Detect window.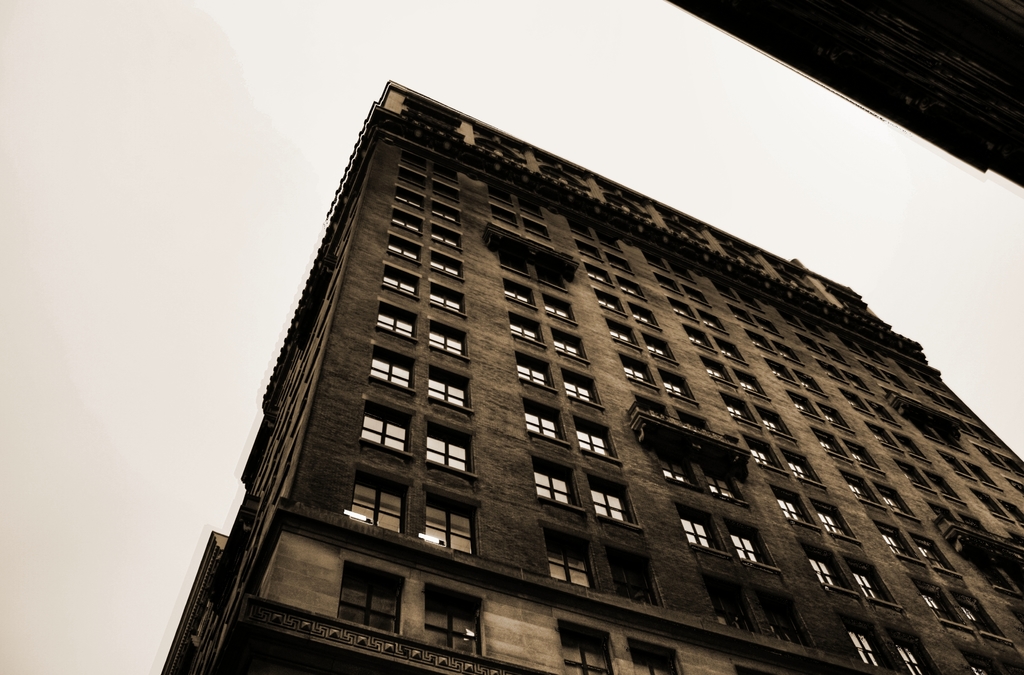
Detected at (x1=771, y1=362, x2=788, y2=378).
